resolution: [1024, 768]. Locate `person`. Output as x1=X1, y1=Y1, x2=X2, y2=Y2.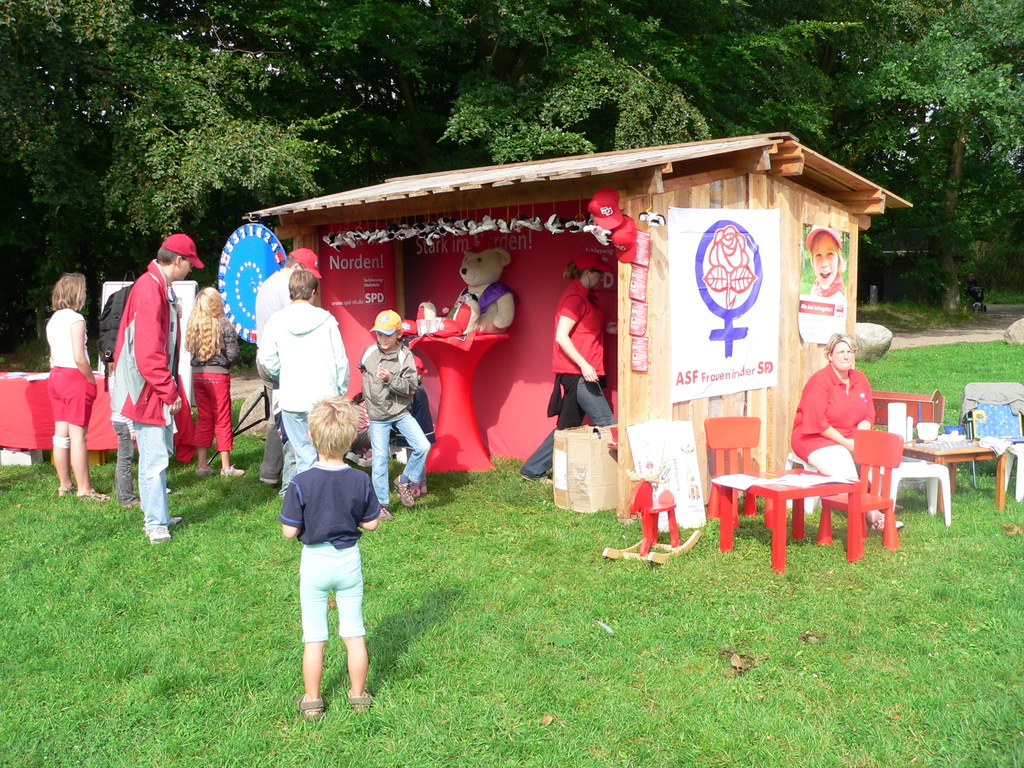
x1=45, y1=273, x2=106, y2=496.
